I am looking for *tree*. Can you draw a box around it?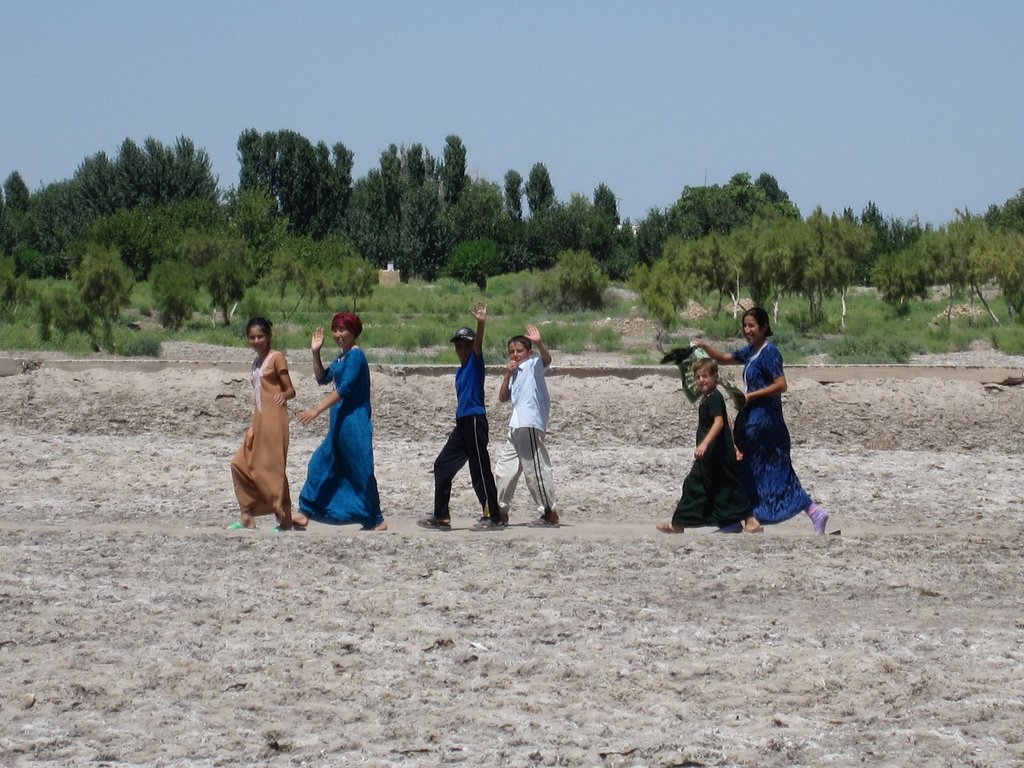
Sure, the bounding box is [185,236,256,328].
